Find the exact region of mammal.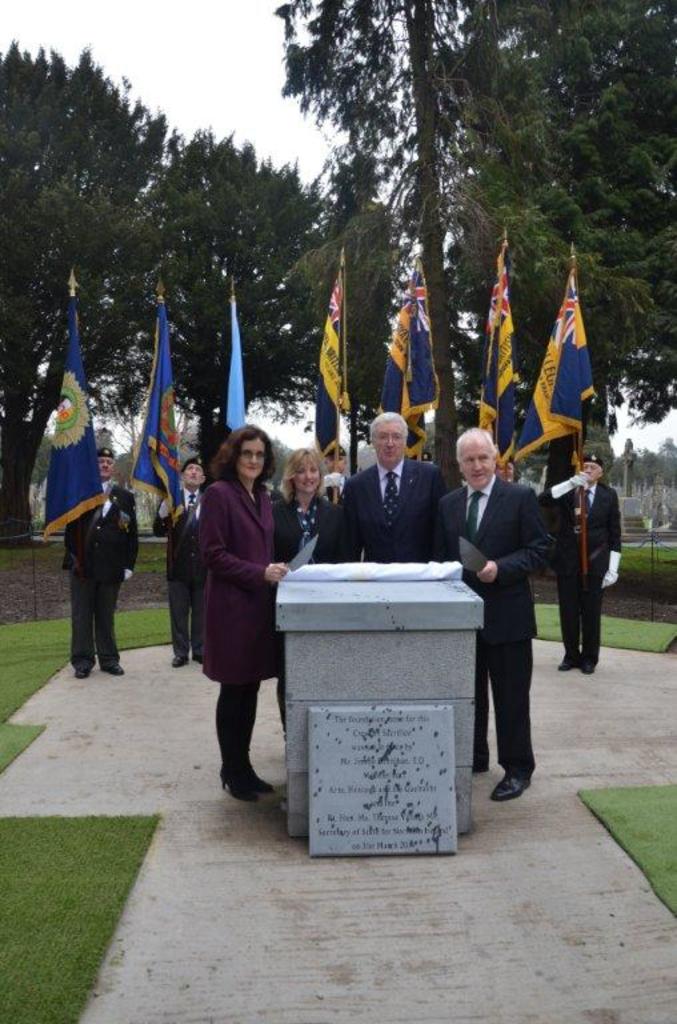
Exact region: left=63, top=448, right=140, bottom=680.
